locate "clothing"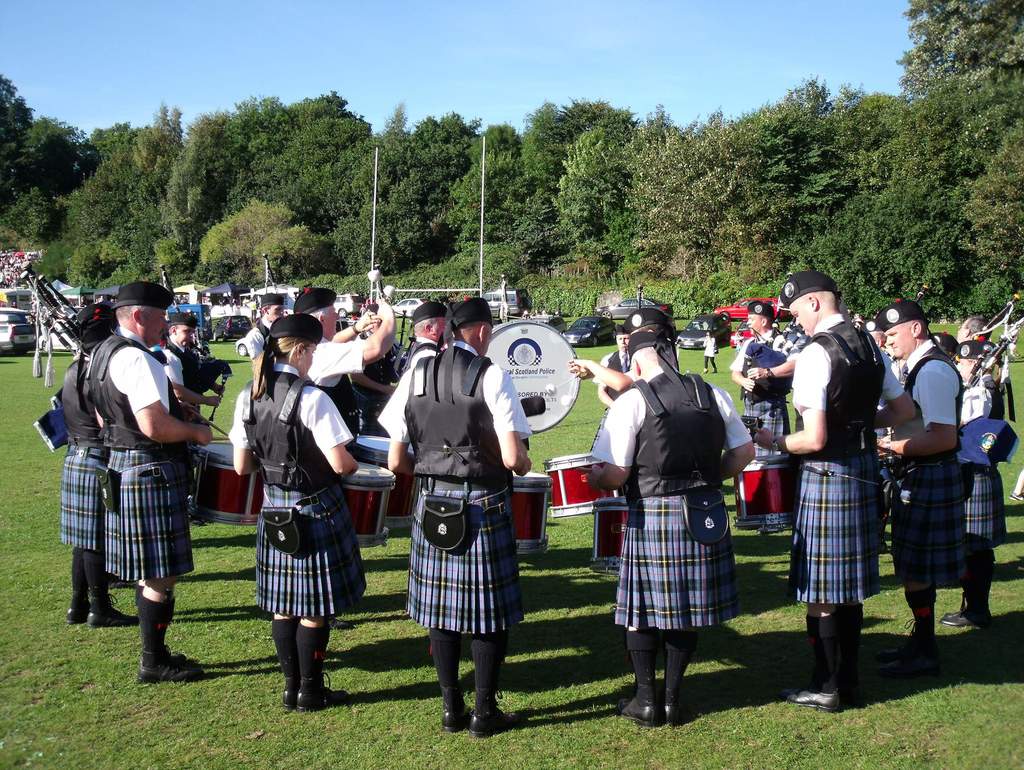
(156,335,217,438)
